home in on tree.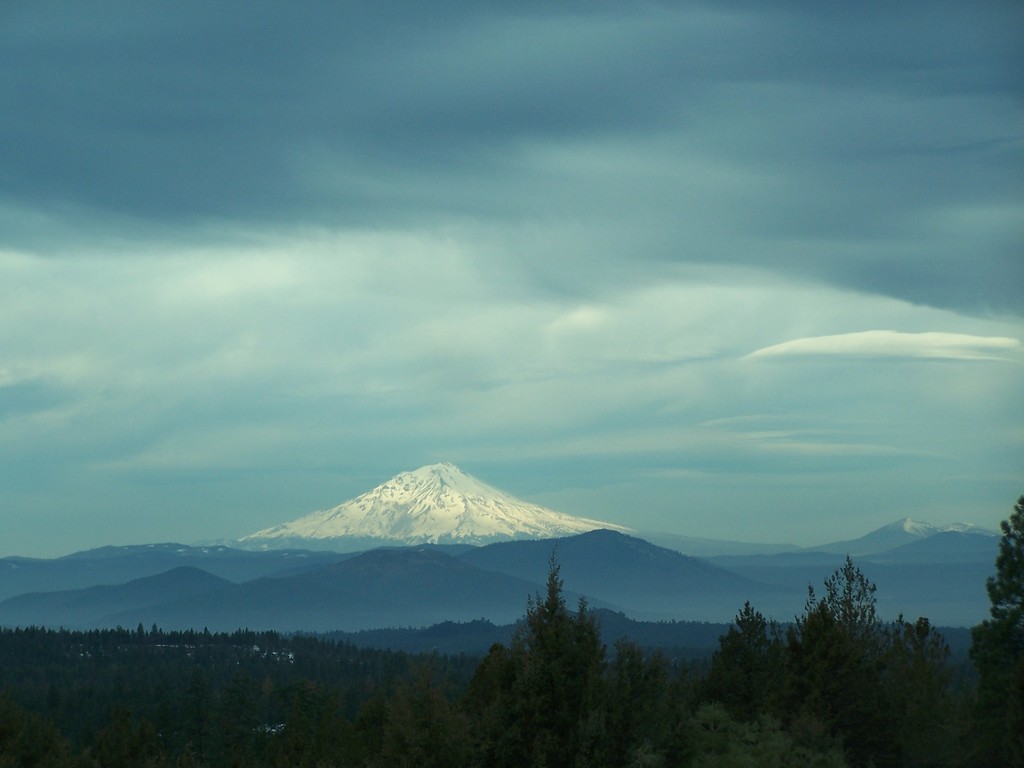
Homed in at x1=459 y1=643 x2=519 y2=735.
